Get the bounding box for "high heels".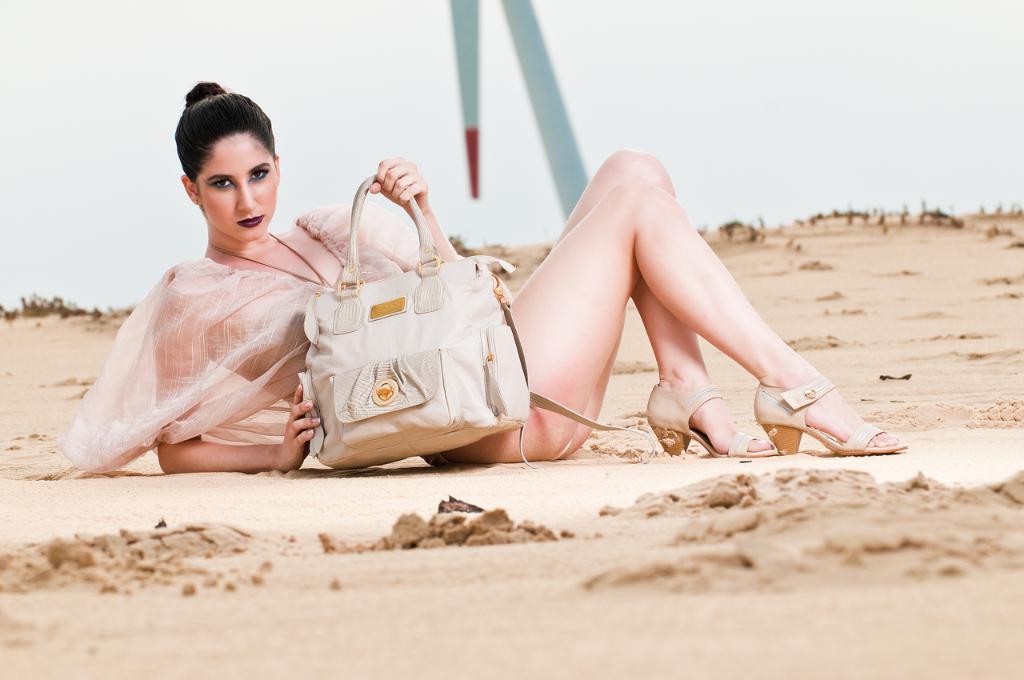
l=736, t=362, r=906, b=458.
